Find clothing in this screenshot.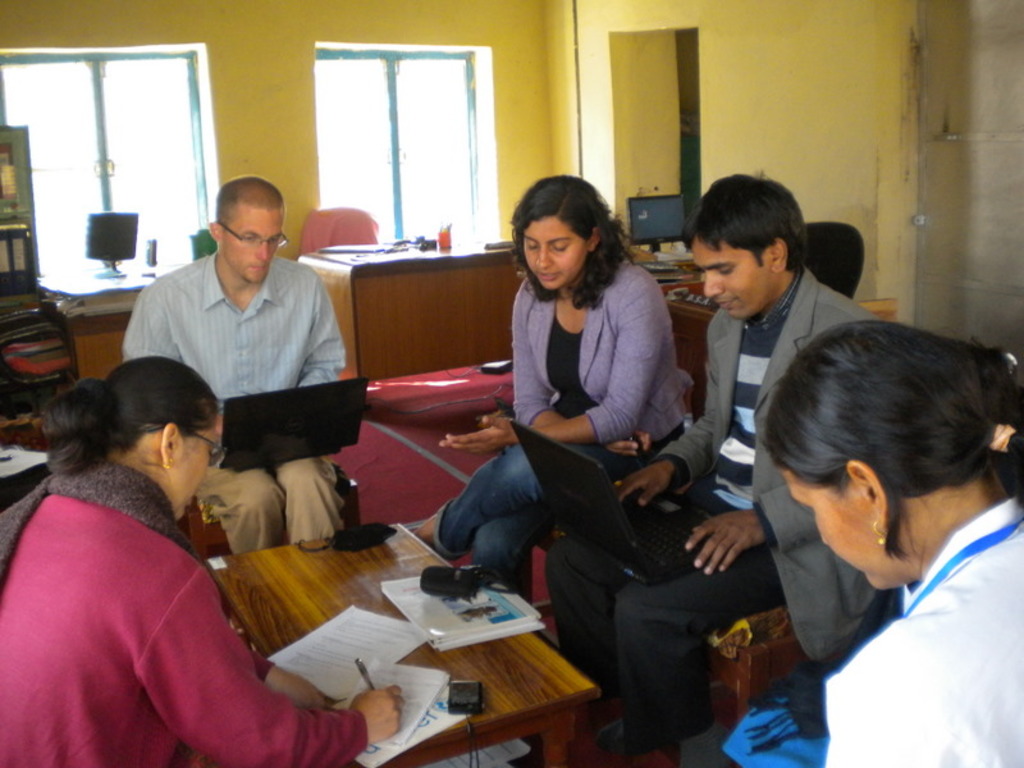
The bounding box for clothing is crop(539, 265, 877, 754).
